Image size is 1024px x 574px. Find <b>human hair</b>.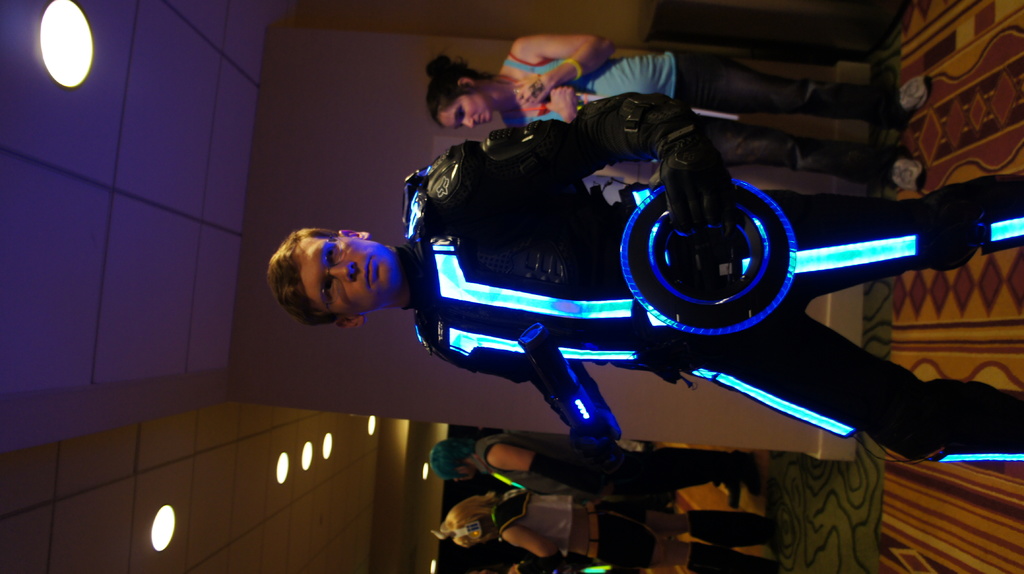
pyautogui.locateOnScreen(259, 220, 336, 328).
